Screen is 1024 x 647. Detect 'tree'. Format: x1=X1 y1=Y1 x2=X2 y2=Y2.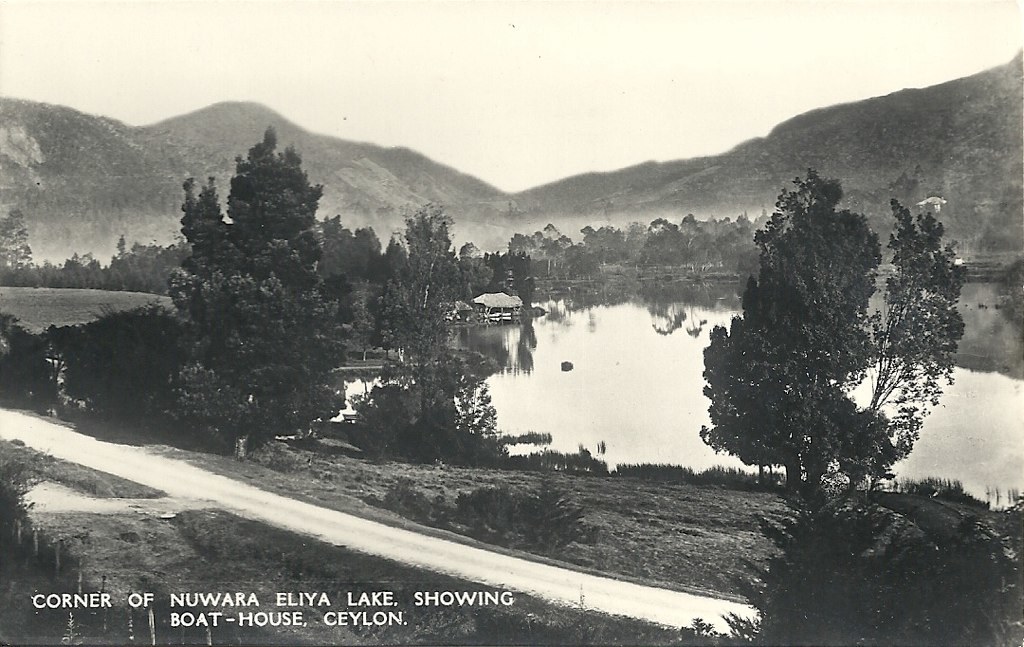
x1=345 y1=193 x2=480 y2=485.
